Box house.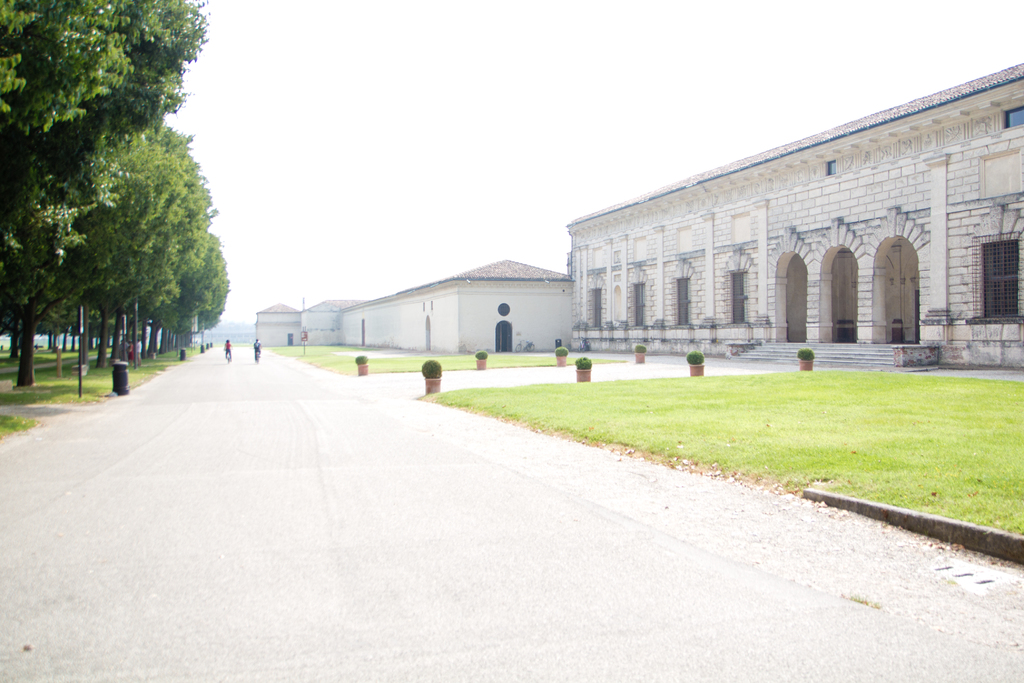
select_region(332, 252, 576, 354).
